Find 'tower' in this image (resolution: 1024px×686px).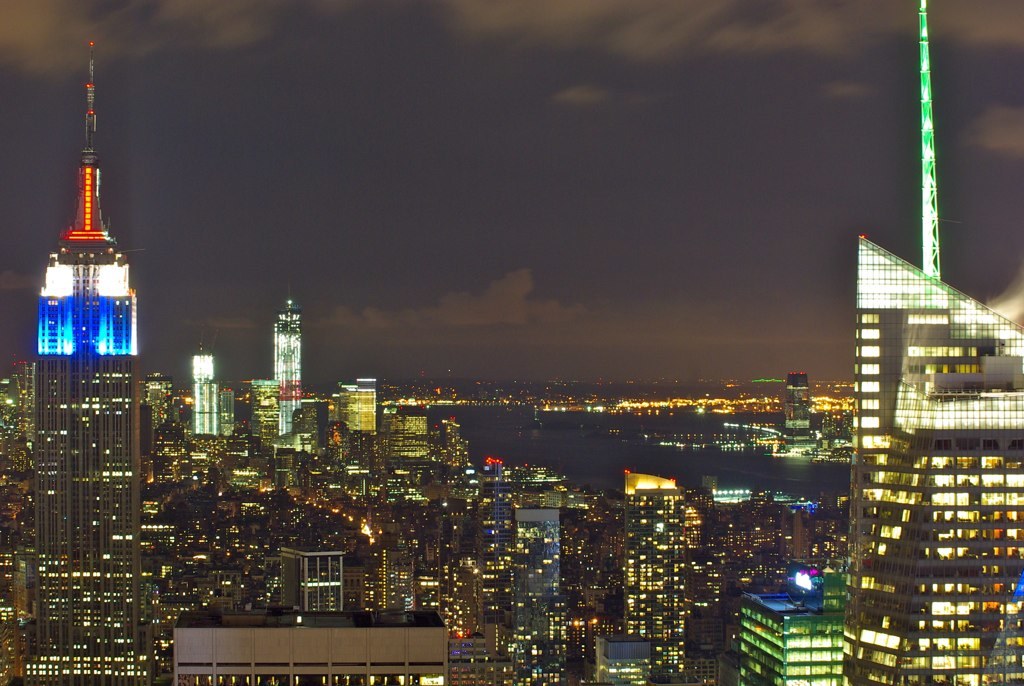
[x1=281, y1=543, x2=339, y2=611].
